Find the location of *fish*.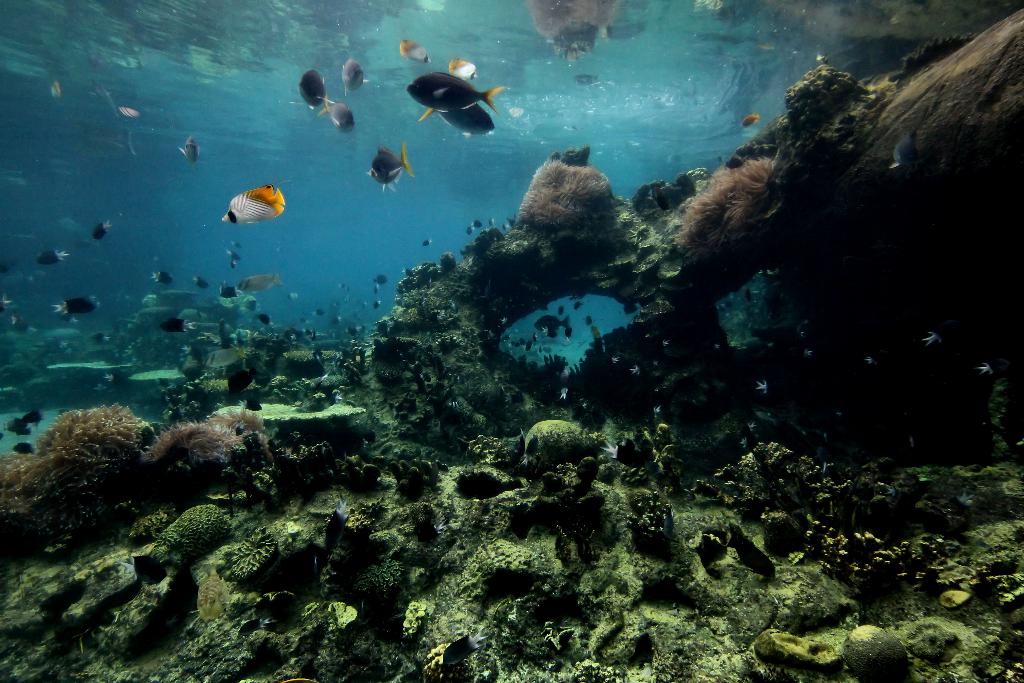
Location: l=178, t=136, r=204, b=168.
